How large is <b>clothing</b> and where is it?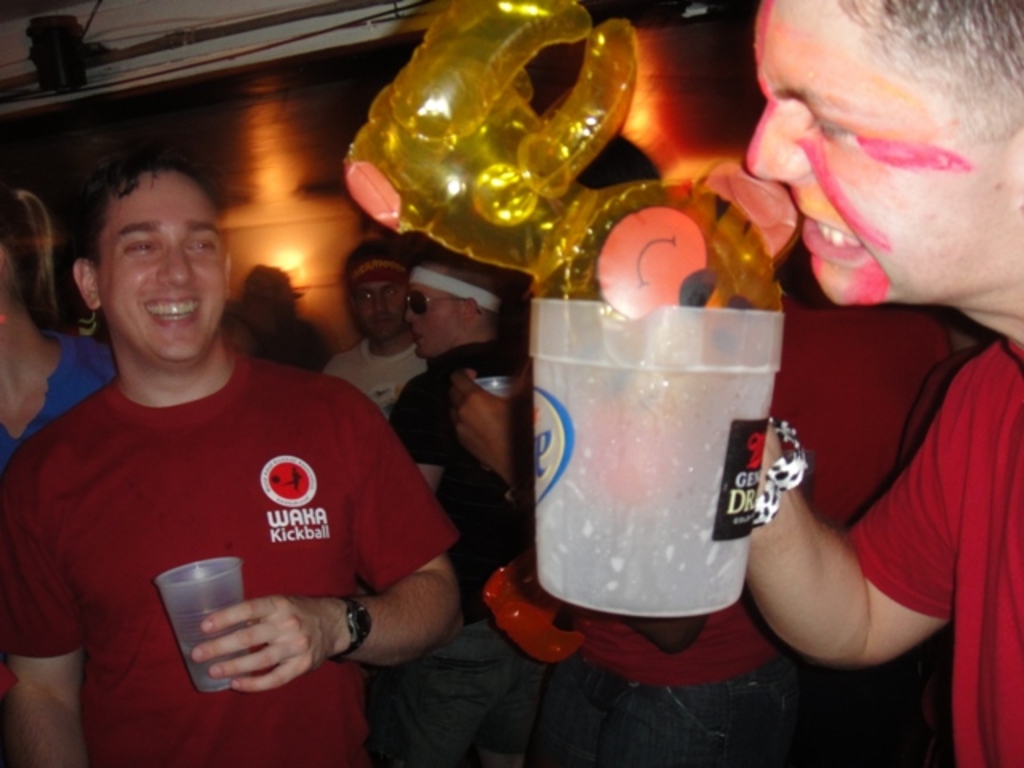
Bounding box: <region>899, 341, 992, 478</region>.
